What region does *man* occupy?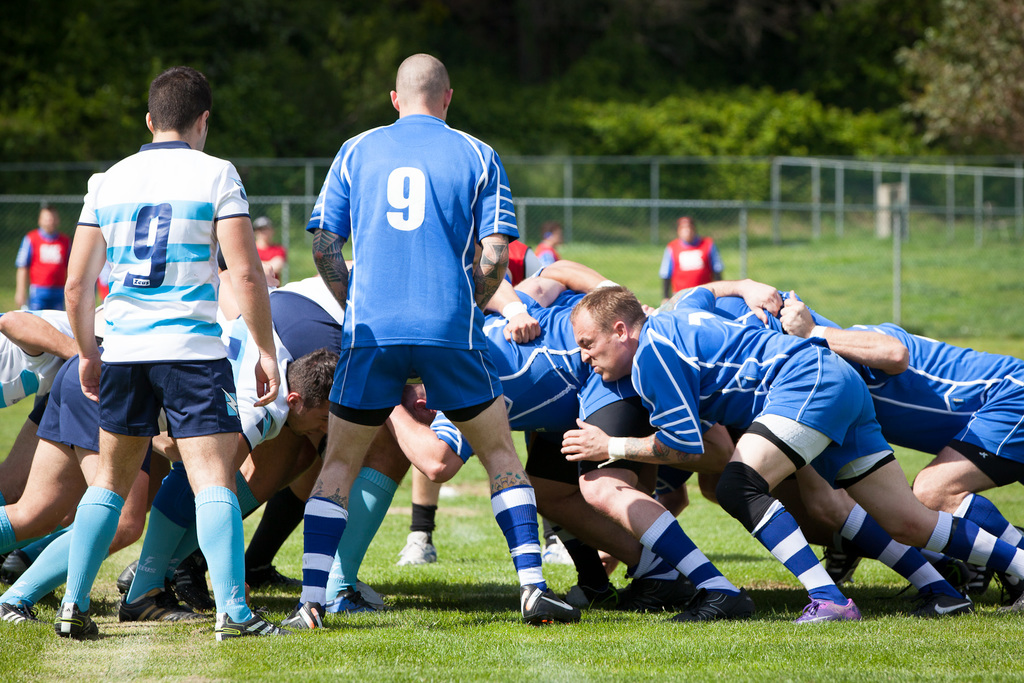
pyautogui.locateOnScreen(254, 215, 291, 279).
